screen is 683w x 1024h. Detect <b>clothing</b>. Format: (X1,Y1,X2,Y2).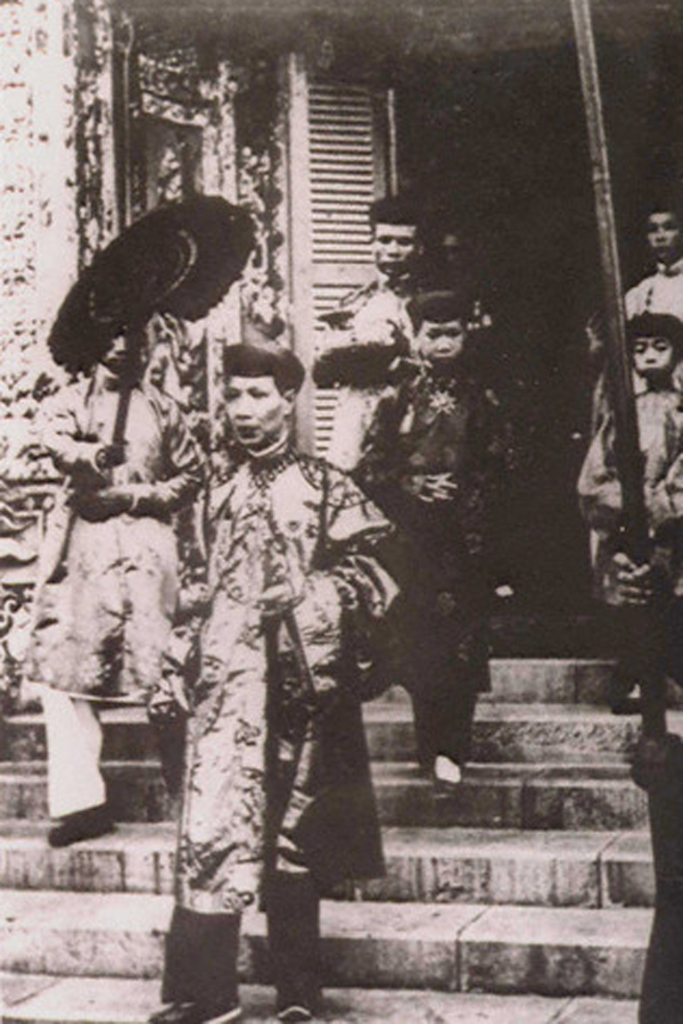
(165,327,398,1018).
